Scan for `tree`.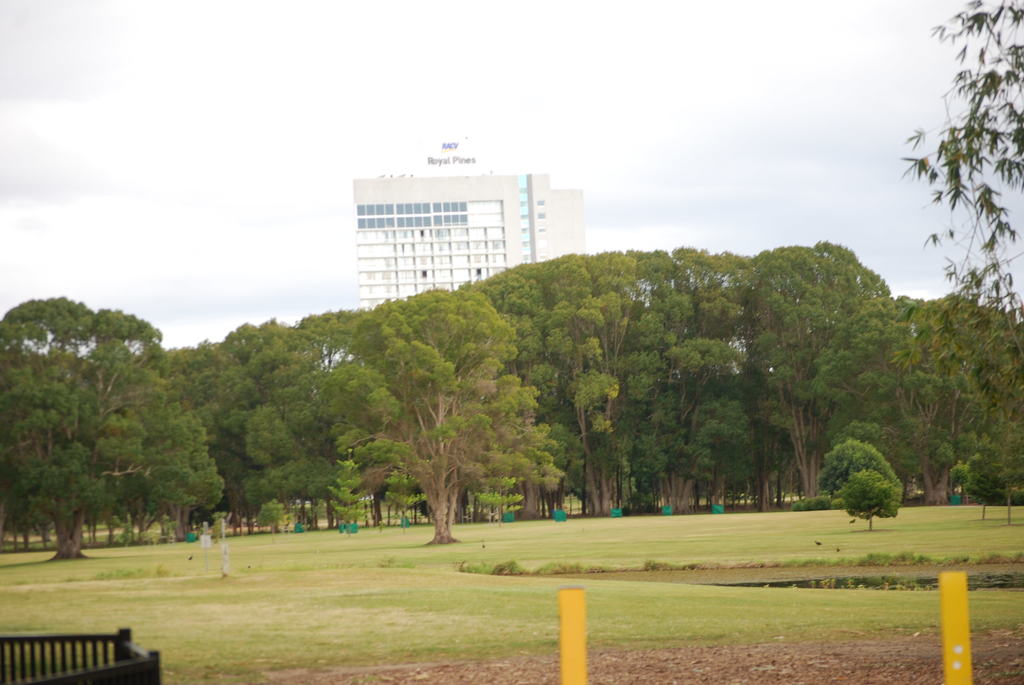
Scan result: left=838, top=471, right=897, bottom=531.
